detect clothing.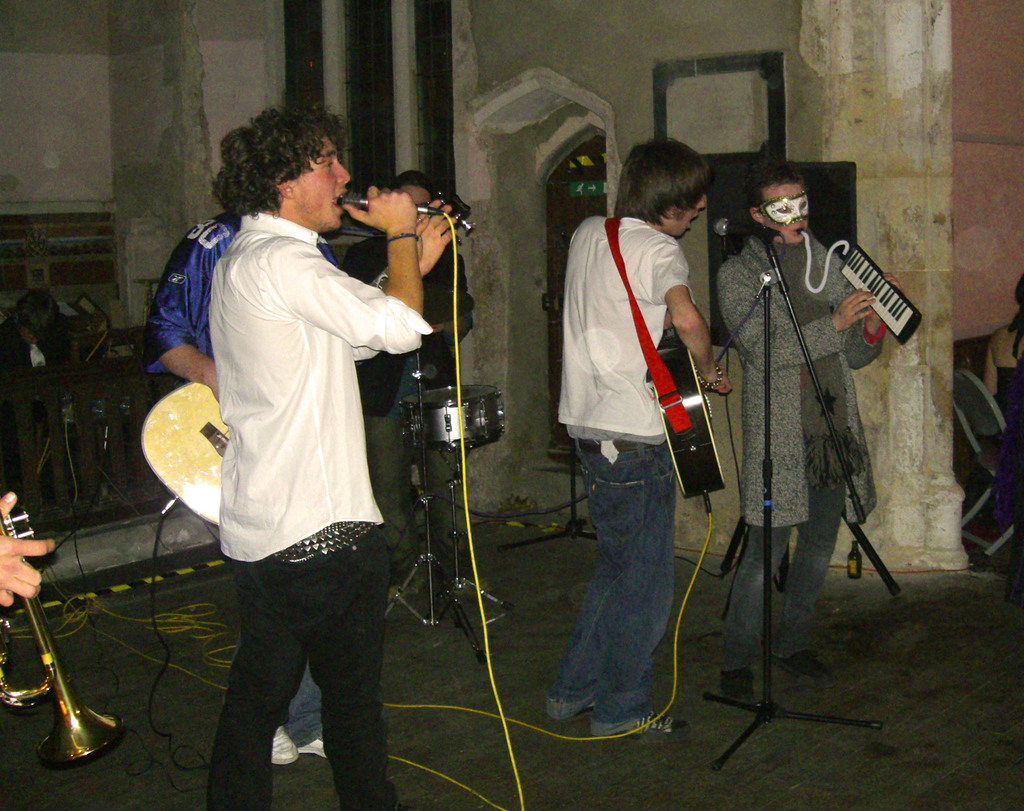
Detected at left=198, top=208, right=431, bottom=810.
